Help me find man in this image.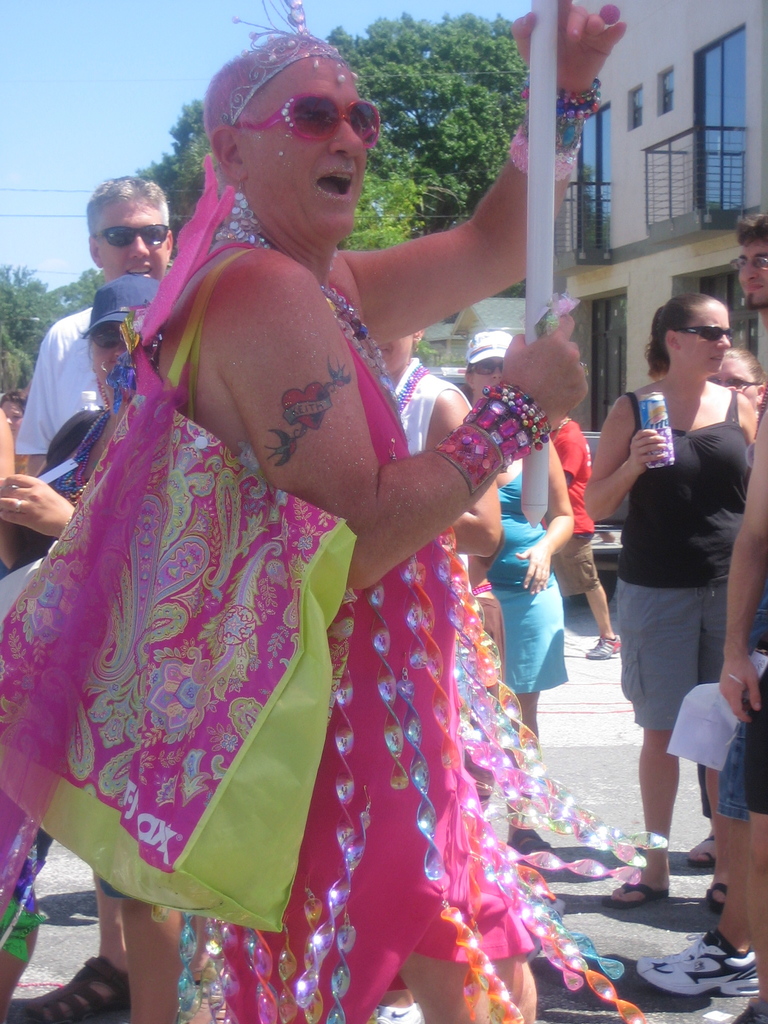
Found it: 737:216:767:324.
